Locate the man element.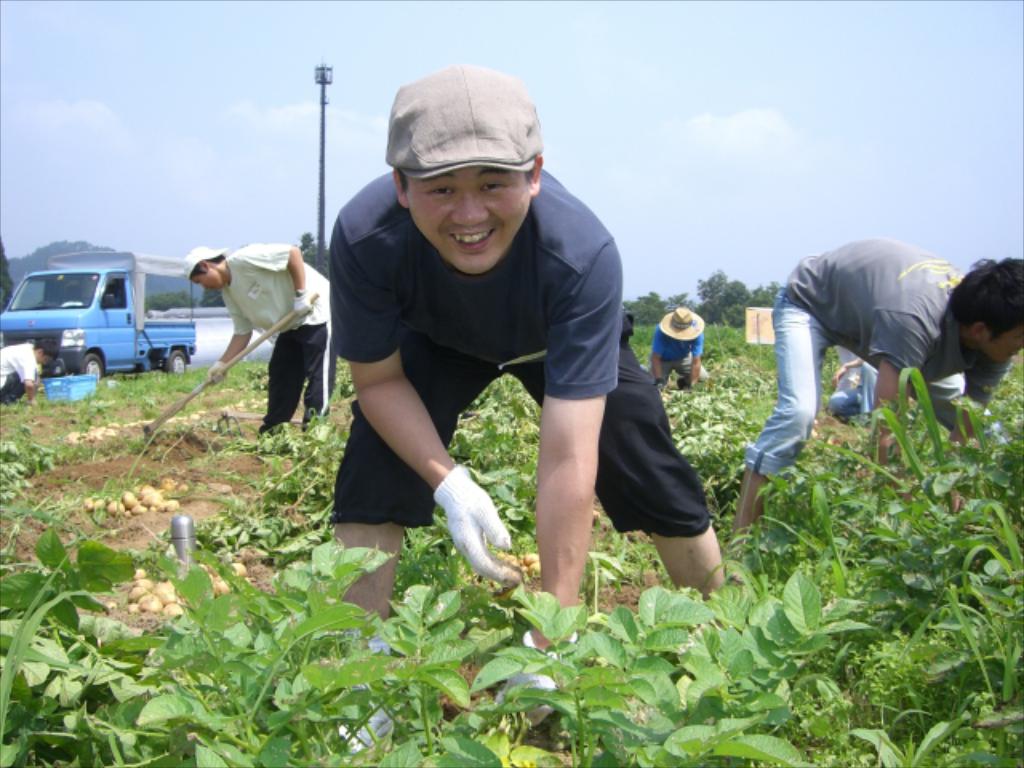
Element bbox: (x1=179, y1=240, x2=331, y2=438).
